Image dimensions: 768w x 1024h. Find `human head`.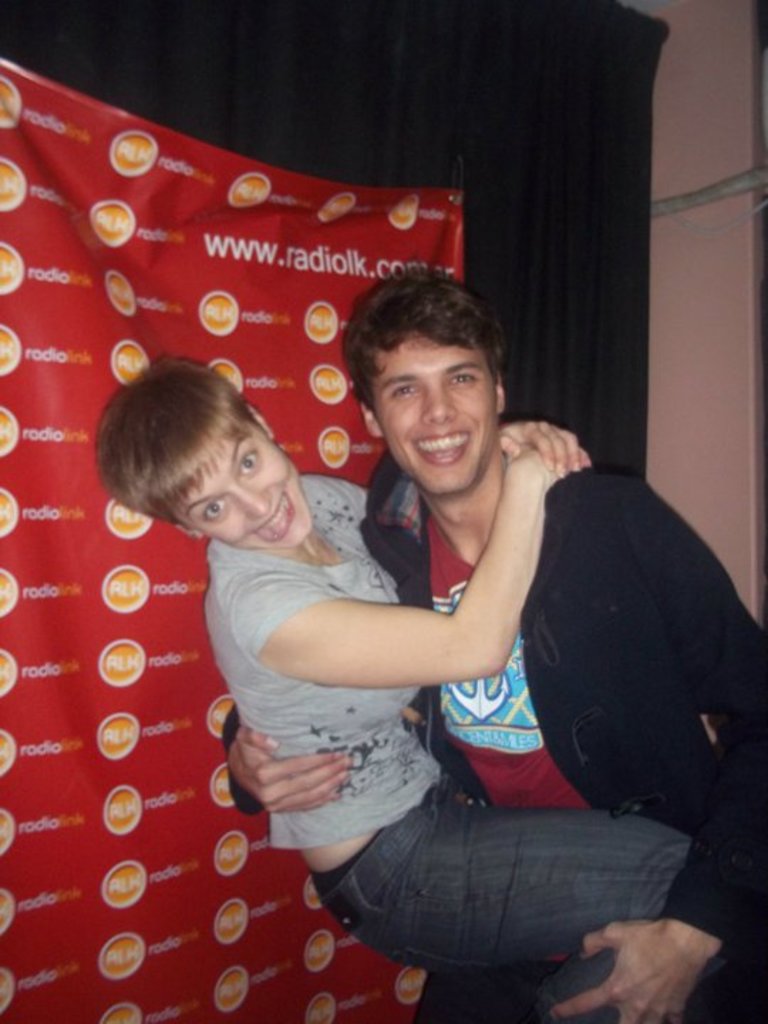
[101, 357, 310, 552].
